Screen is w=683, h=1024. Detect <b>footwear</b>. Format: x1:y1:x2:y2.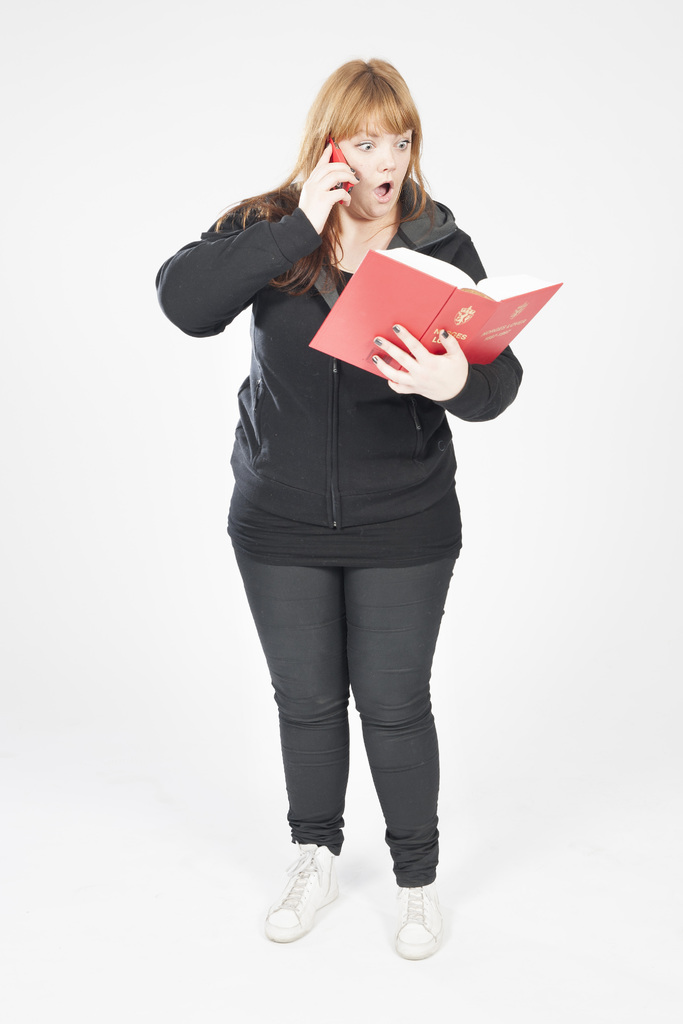
386:886:450:966.
